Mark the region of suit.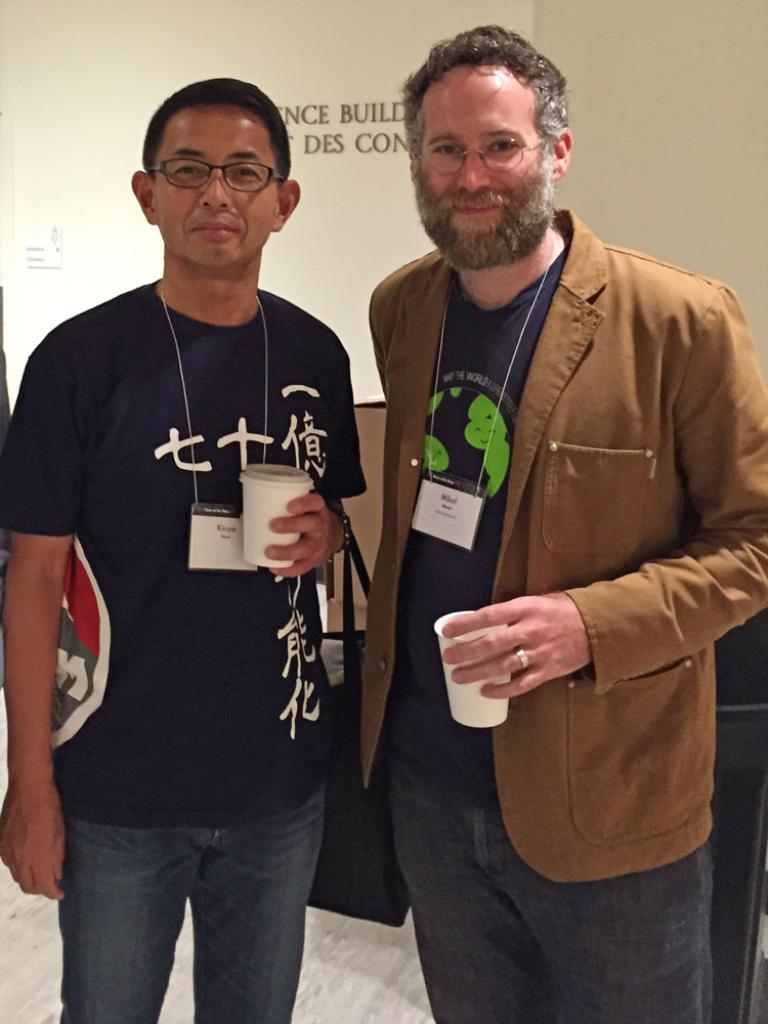
Region: box(358, 95, 746, 981).
